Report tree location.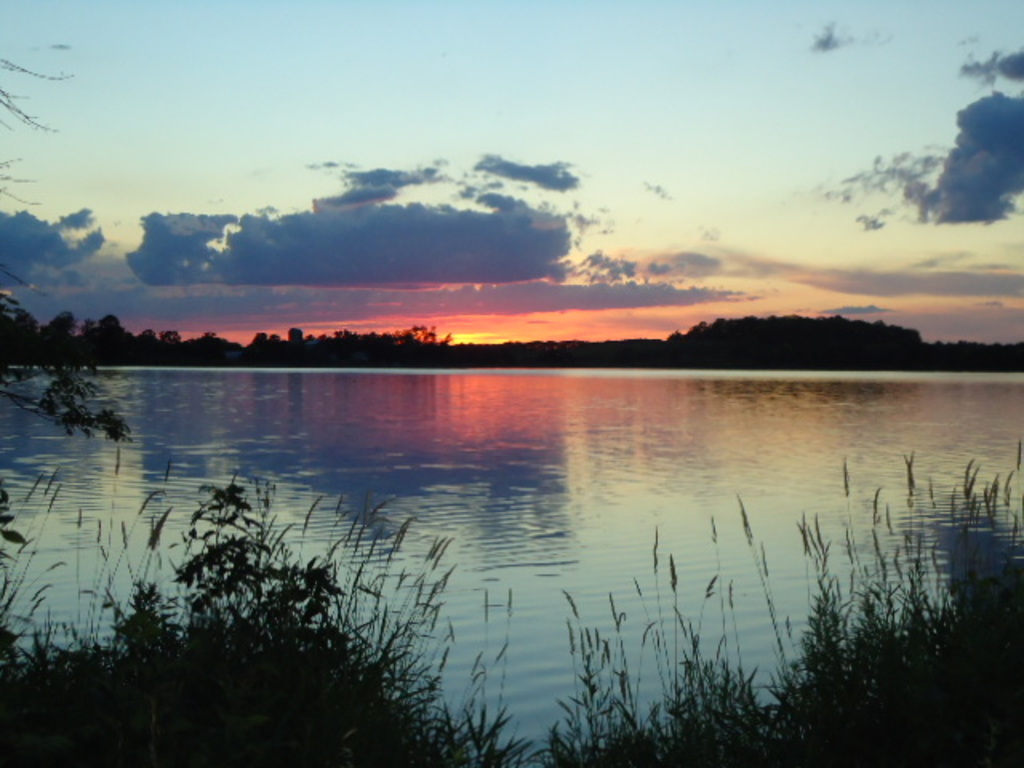
Report: left=0, top=34, right=61, bottom=298.
